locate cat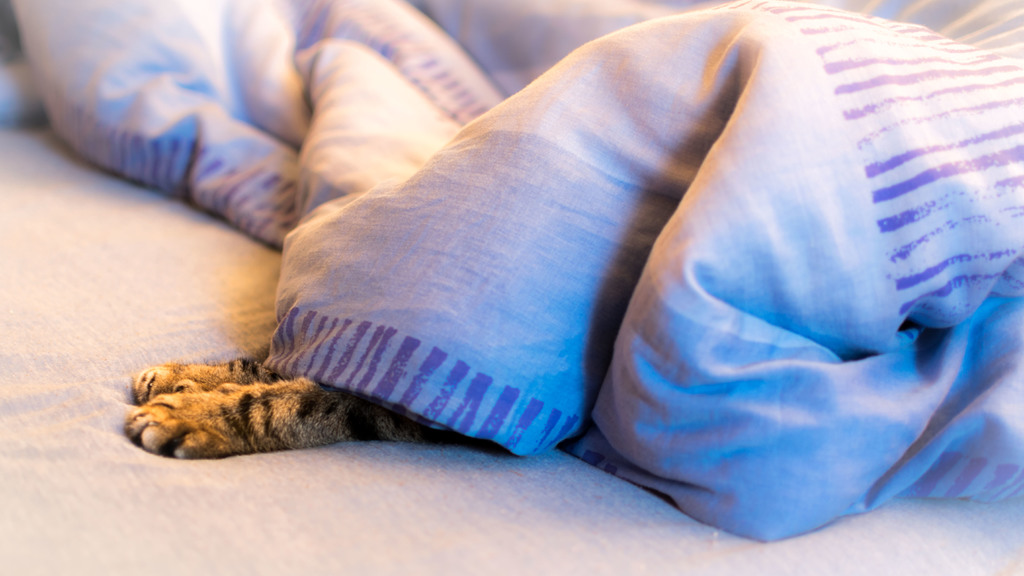
129:340:472:459
